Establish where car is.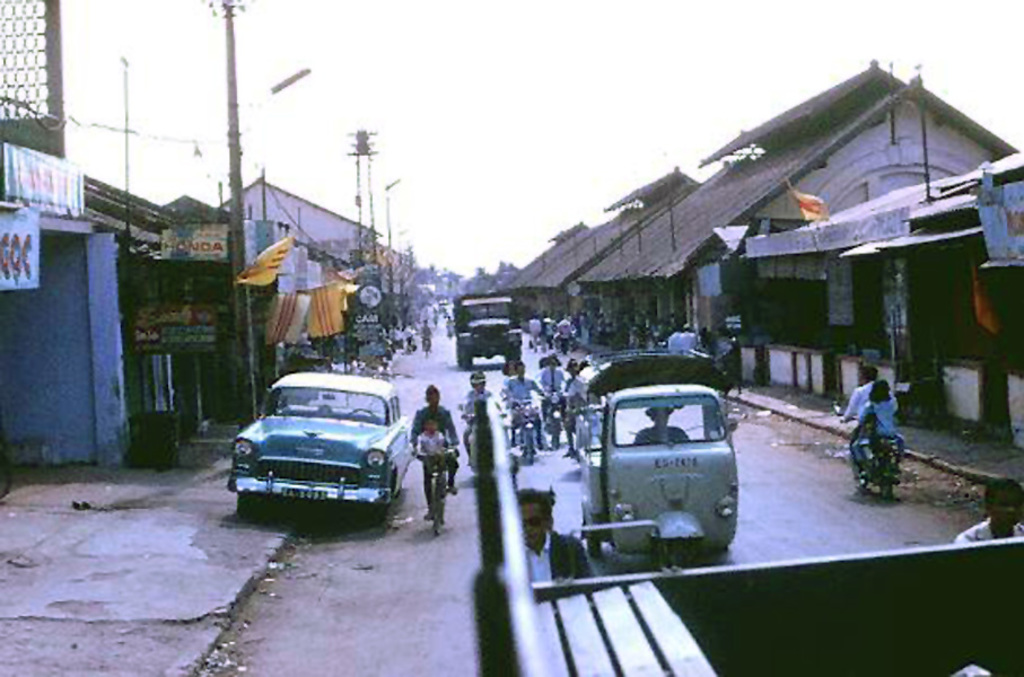
Established at {"x1": 229, "y1": 370, "x2": 413, "y2": 522}.
